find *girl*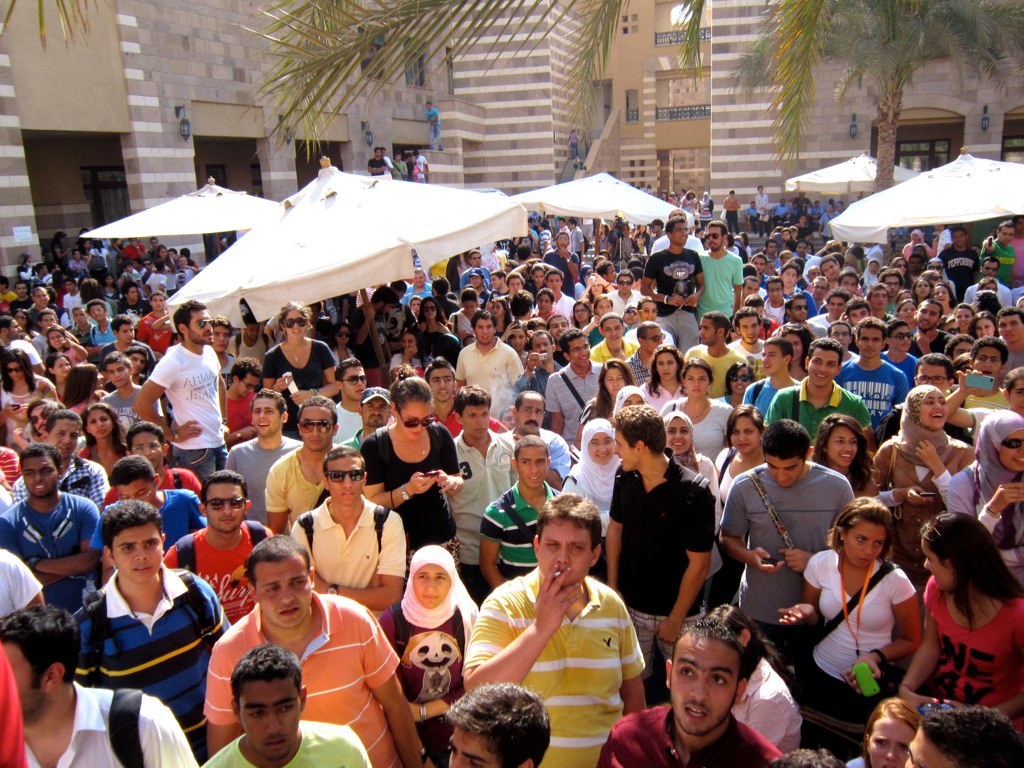
(554, 415, 624, 552)
